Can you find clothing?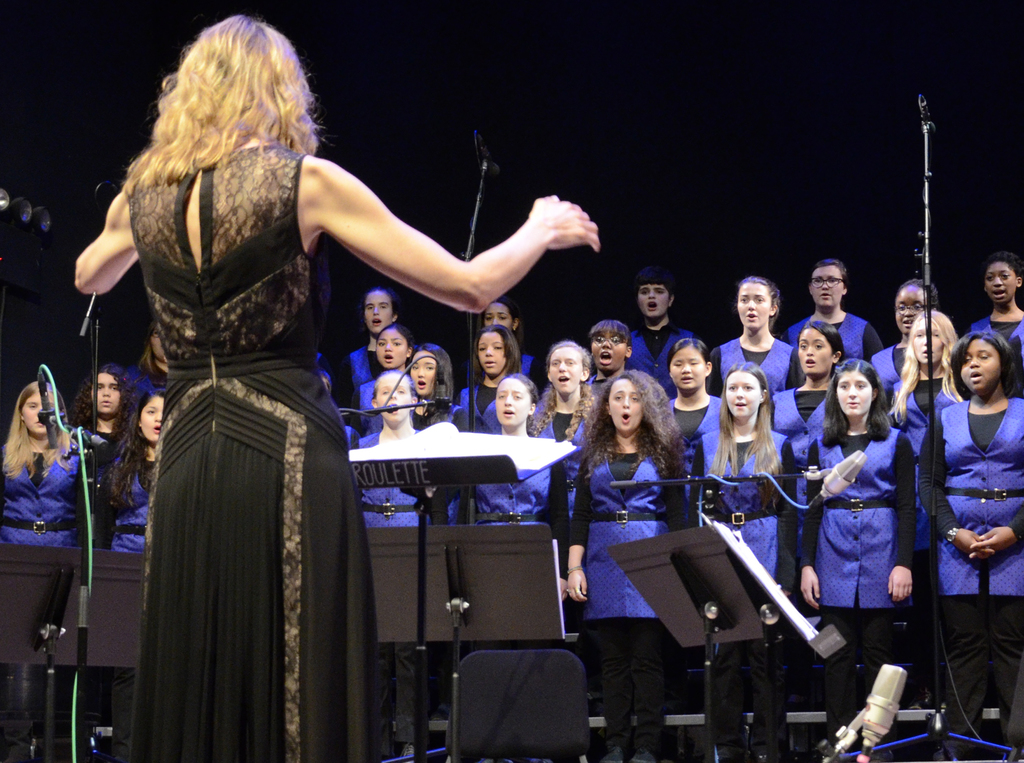
Yes, bounding box: 870, 327, 912, 393.
